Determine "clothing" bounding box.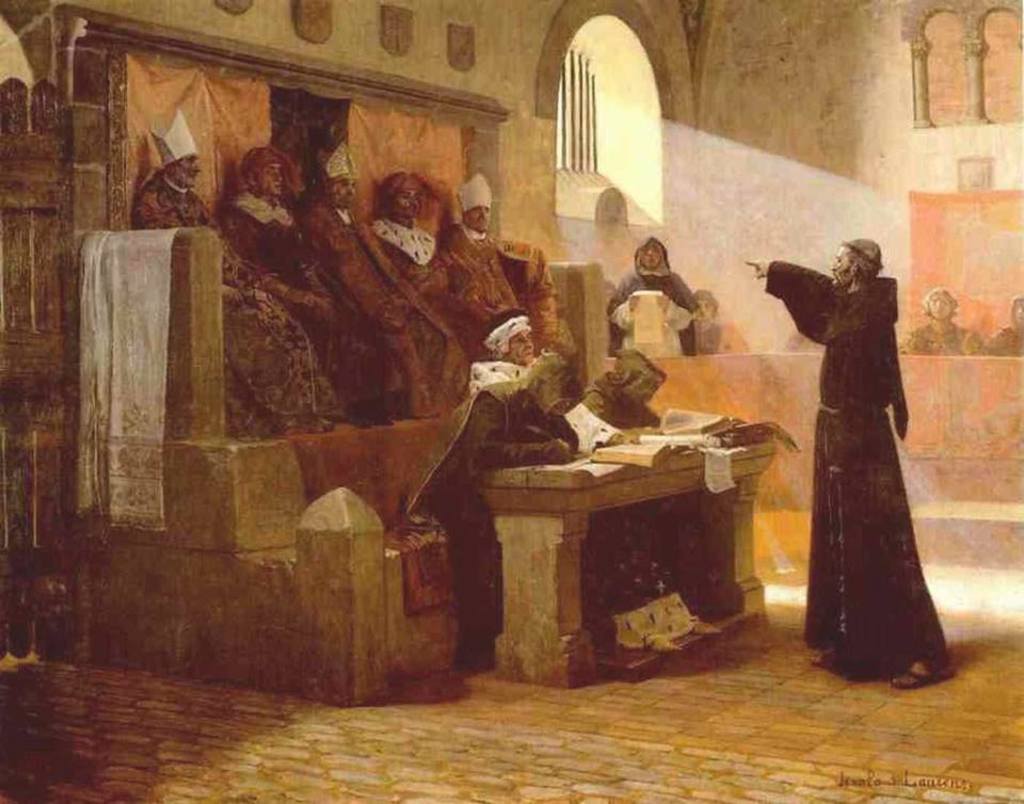
Determined: region(692, 319, 720, 356).
